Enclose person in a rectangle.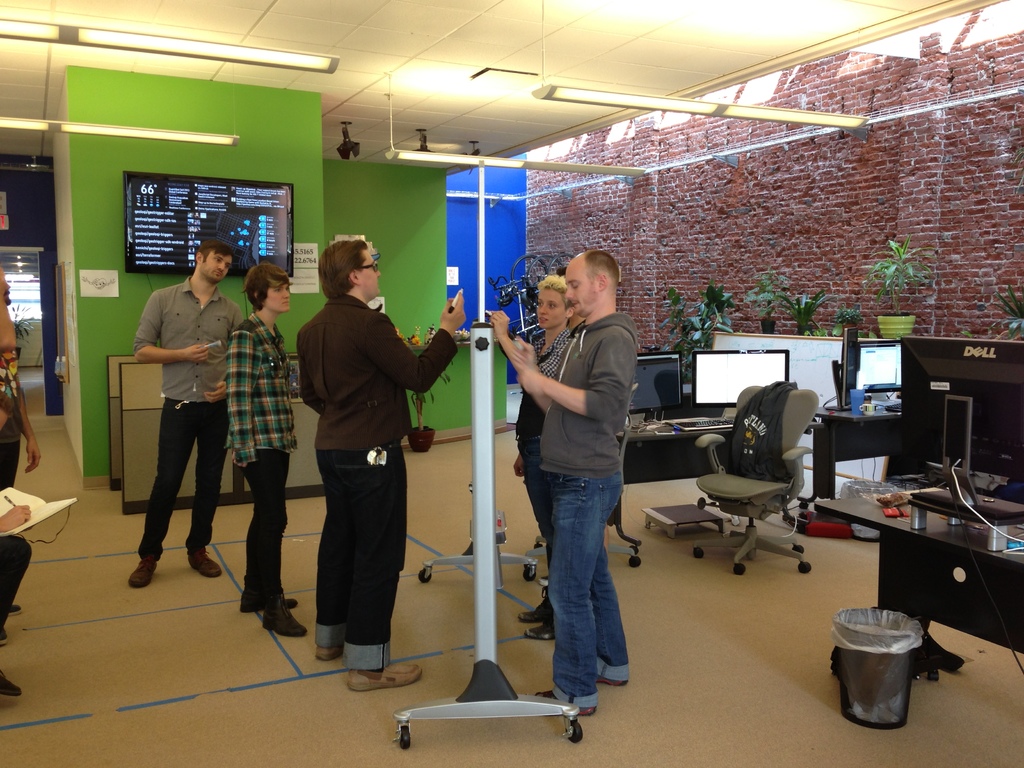
l=0, t=499, r=27, b=697.
